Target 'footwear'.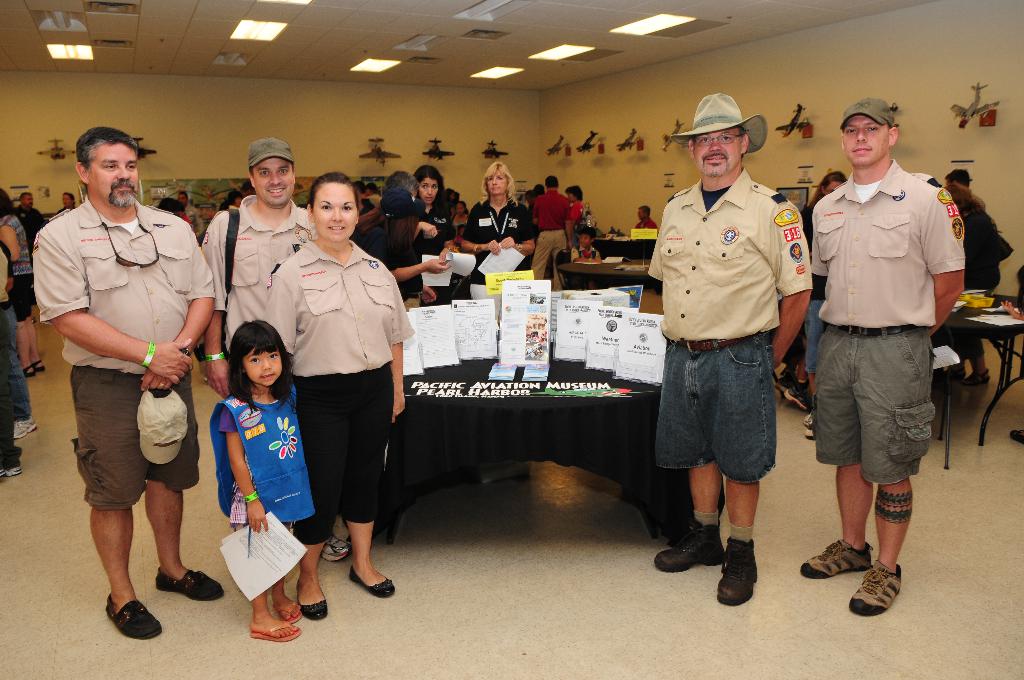
Target region: [154,562,227,603].
